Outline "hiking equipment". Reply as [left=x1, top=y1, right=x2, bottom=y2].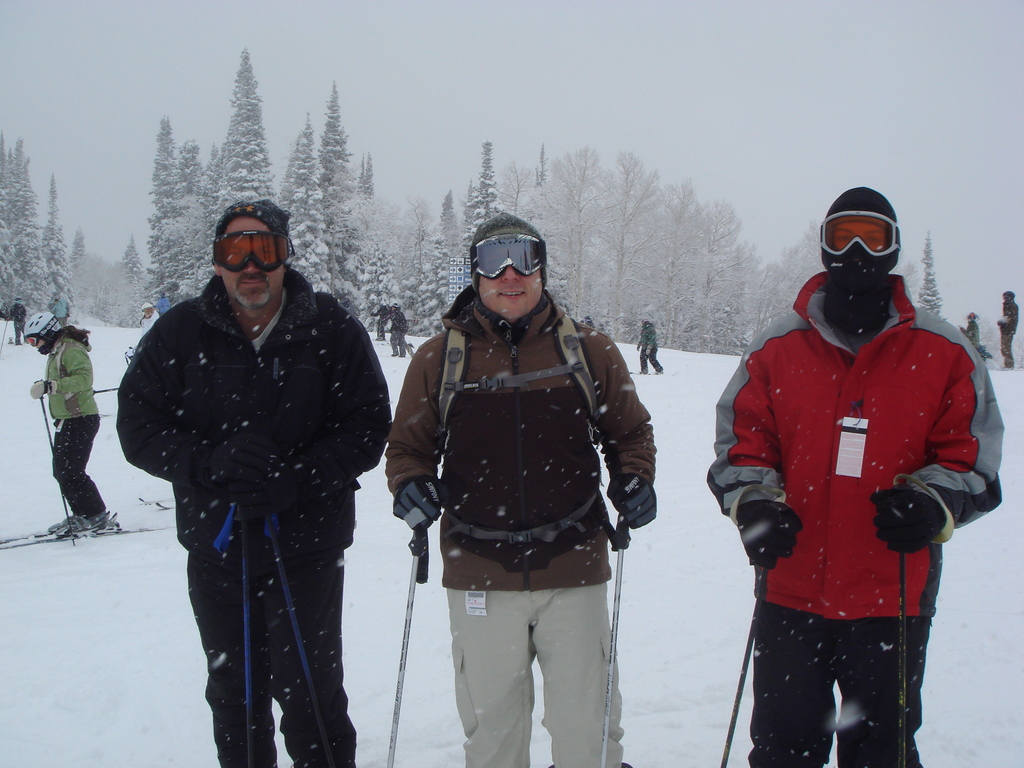
[left=30, top=378, right=76, bottom=543].
